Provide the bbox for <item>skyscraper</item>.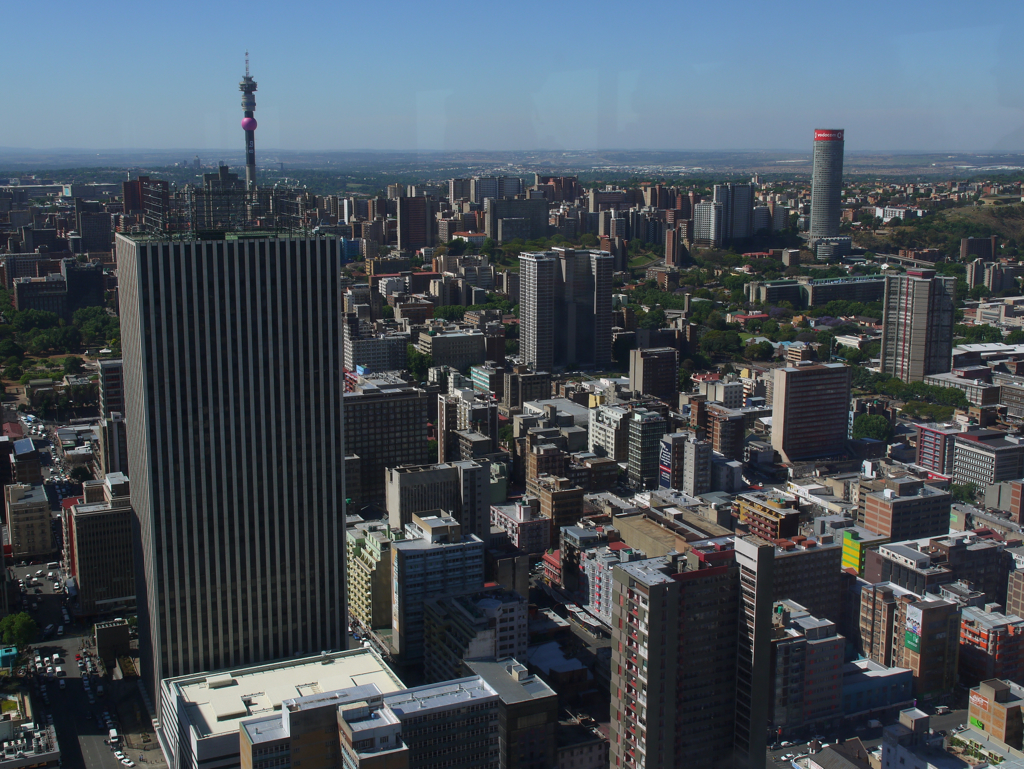
804,127,847,250.
